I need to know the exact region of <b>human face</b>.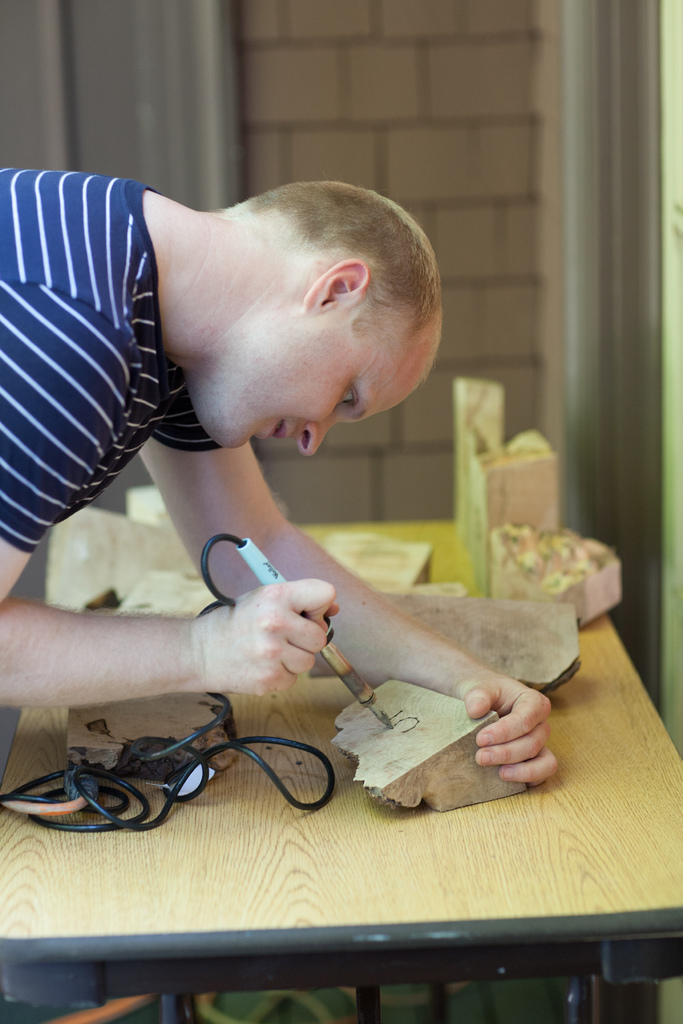
Region: bbox(199, 323, 440, 461).
